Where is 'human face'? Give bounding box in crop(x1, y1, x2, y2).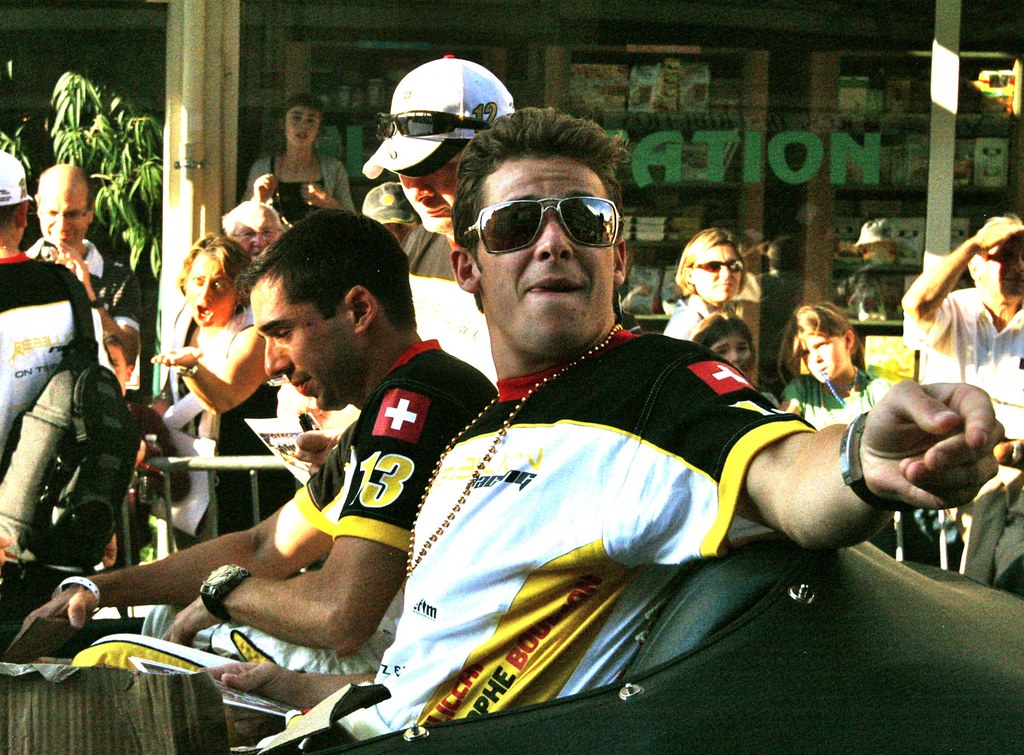
crop(393, 148, 463, 238).
